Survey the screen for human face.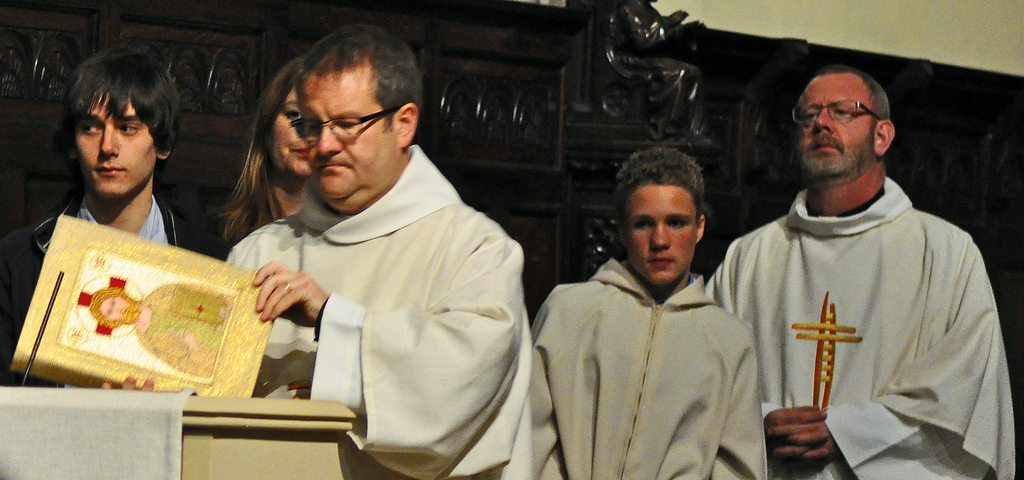
Survey found: <bbox>625, 169, 698, 295</bbox>.
